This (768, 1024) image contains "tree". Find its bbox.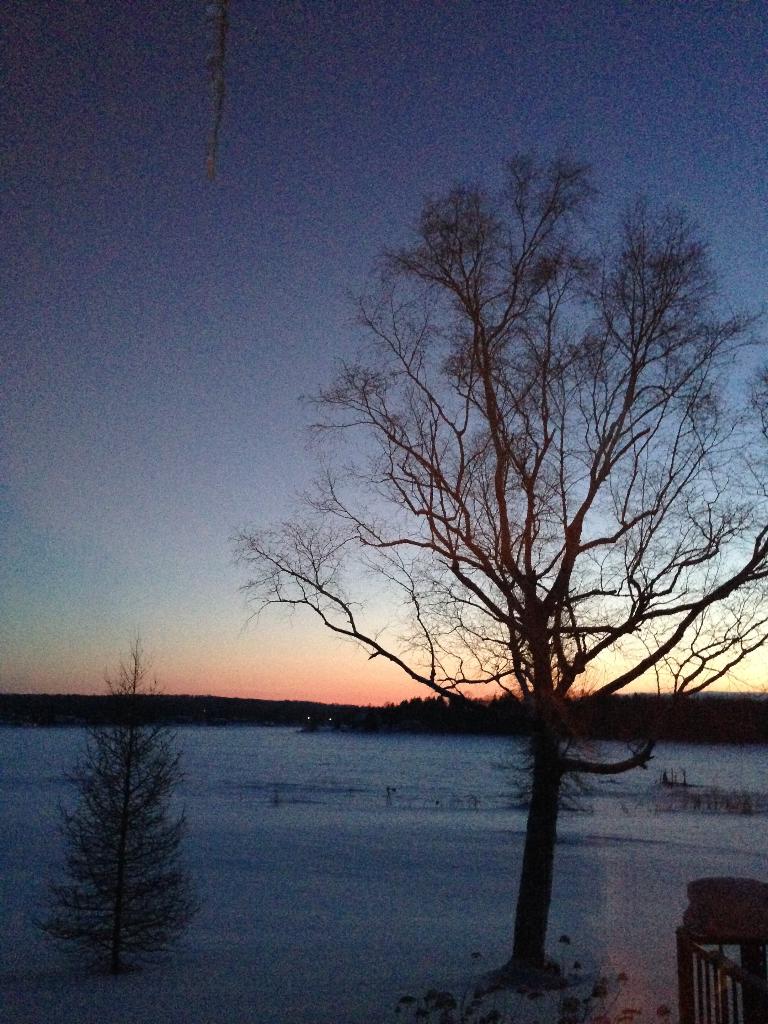
[40,639,202,966].
